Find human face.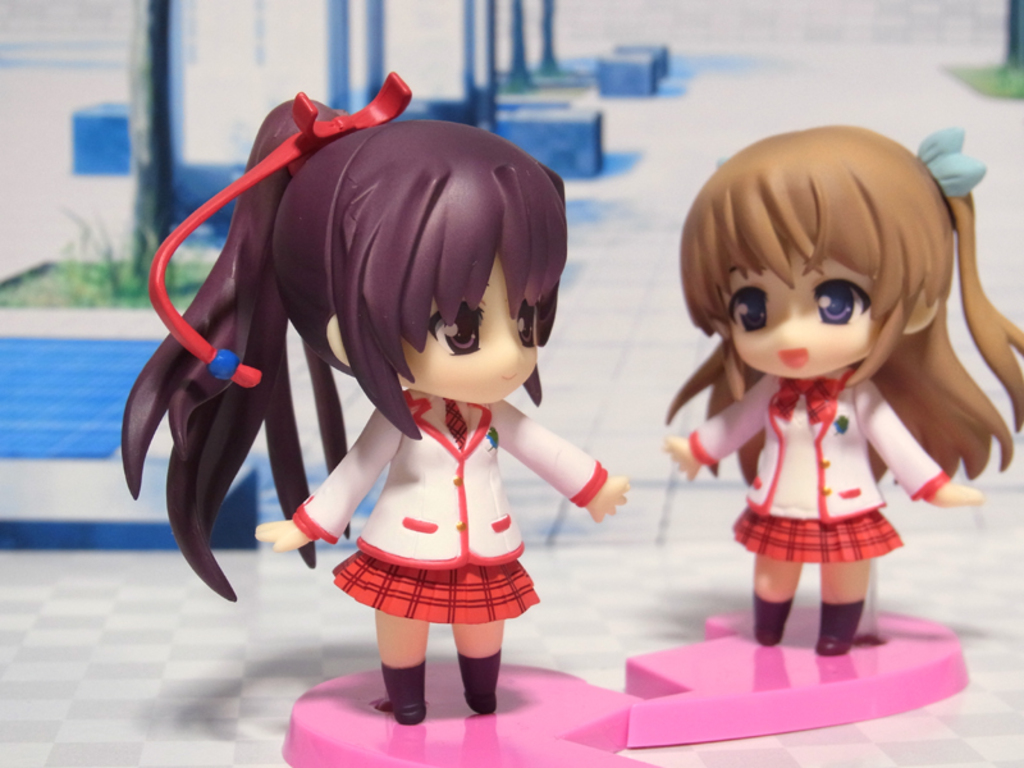
401, 252, 543, 408.
